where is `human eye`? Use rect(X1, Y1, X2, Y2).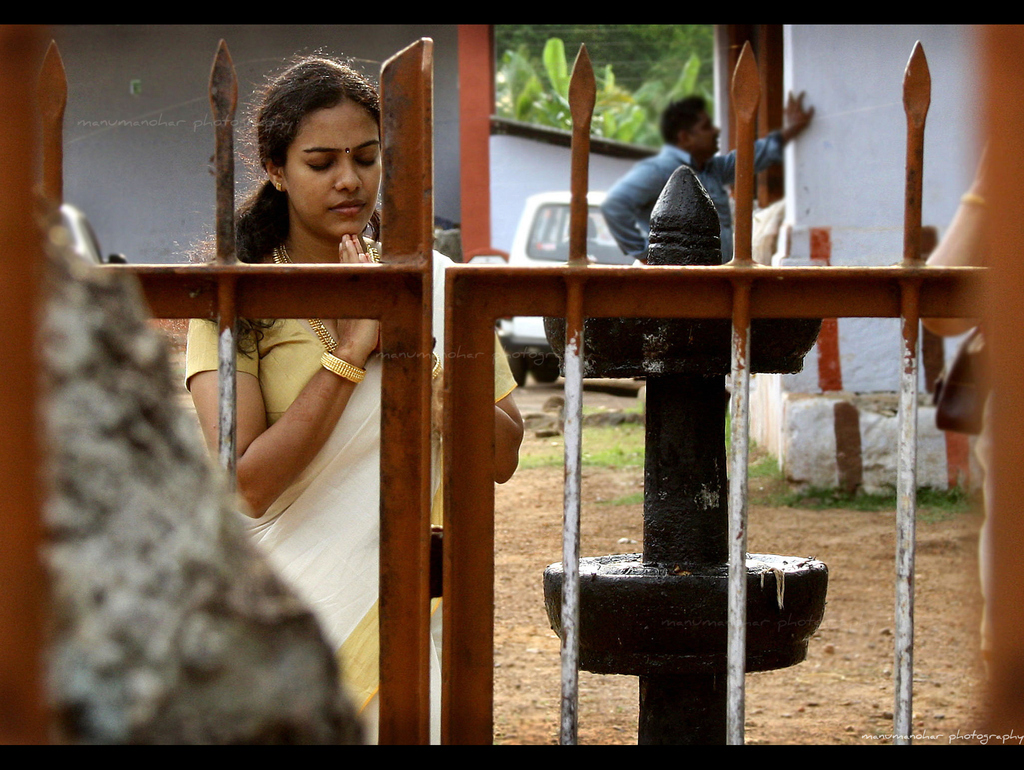
rect(303, 151, 337, 175).
